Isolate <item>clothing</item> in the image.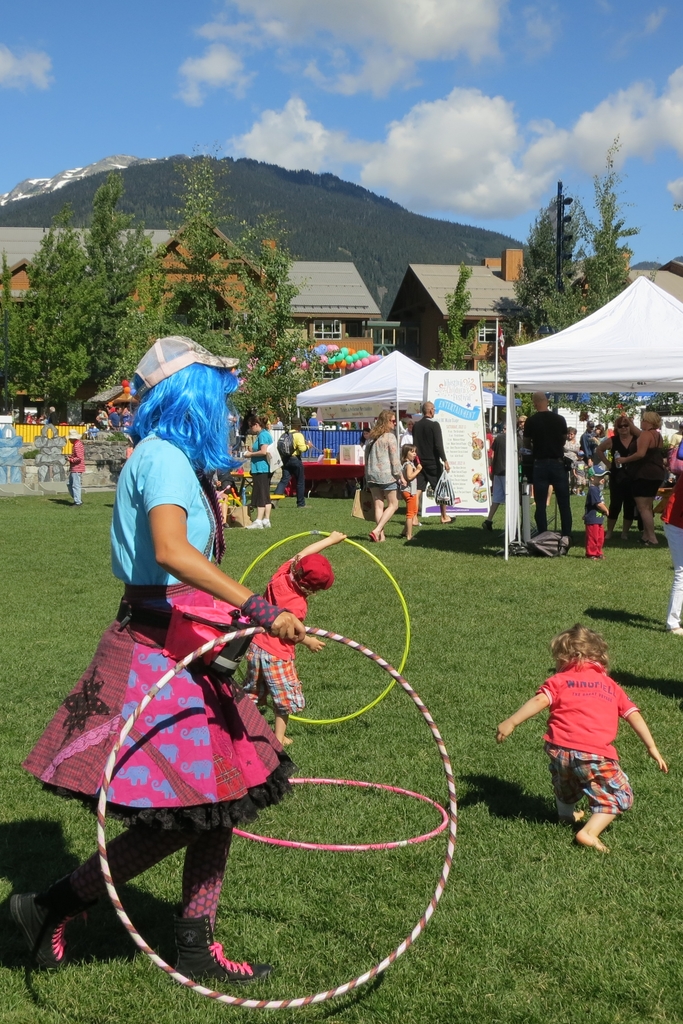
Isolated region: 242/417/298/505.
